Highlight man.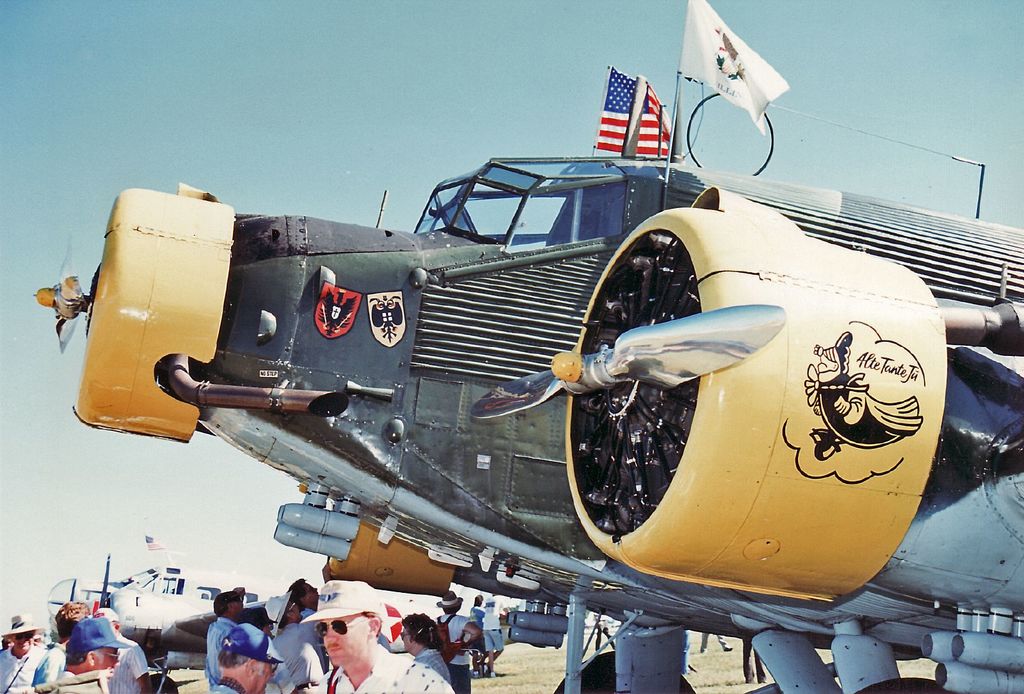
Highlighted region: locate(262, 587, 330, 693).
